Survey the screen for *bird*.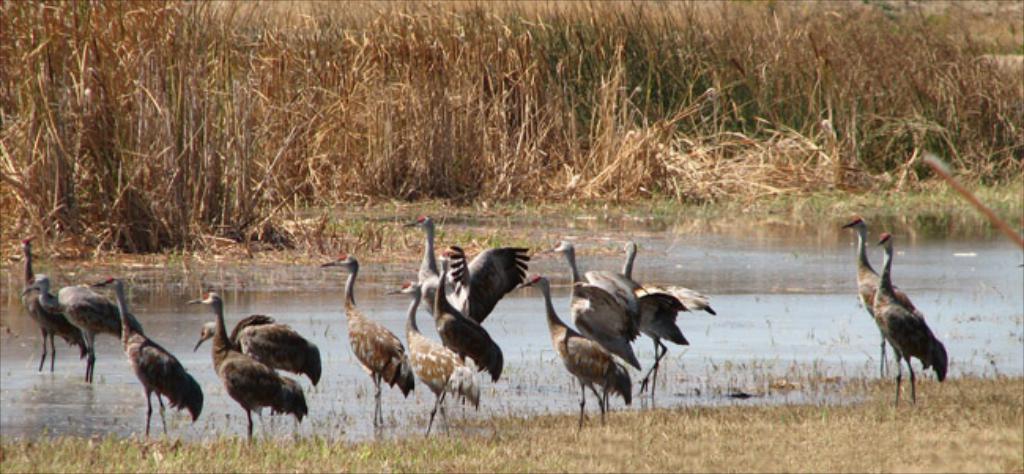
Survey found: l=19, t=272, r=151, b=395.
